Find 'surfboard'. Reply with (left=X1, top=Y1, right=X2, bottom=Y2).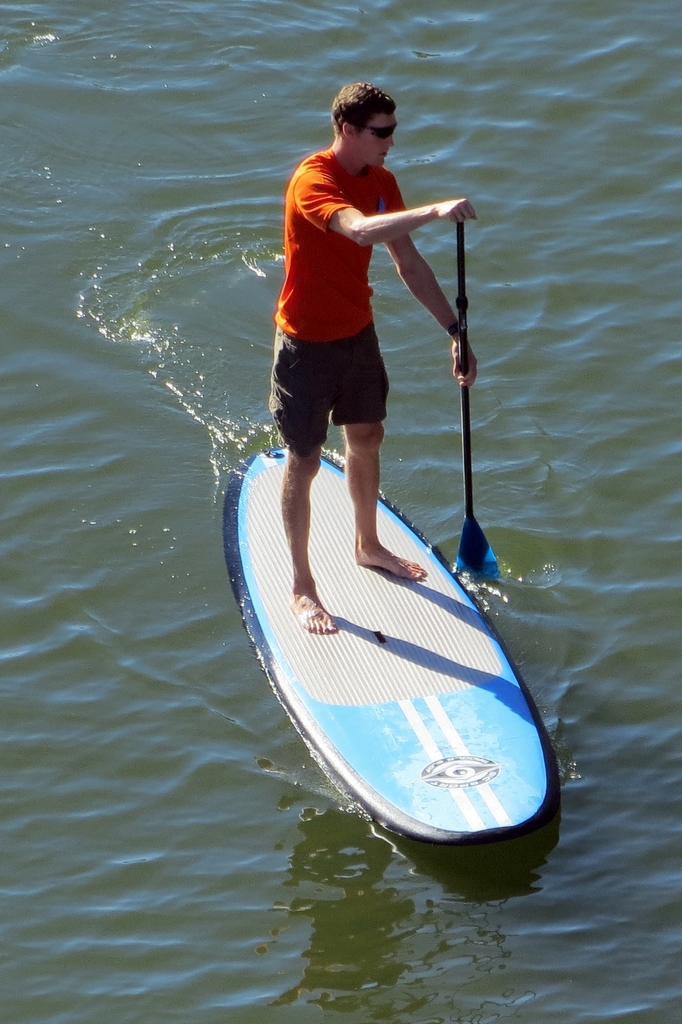
(left=218, top=440, right=548, bottom=846).
